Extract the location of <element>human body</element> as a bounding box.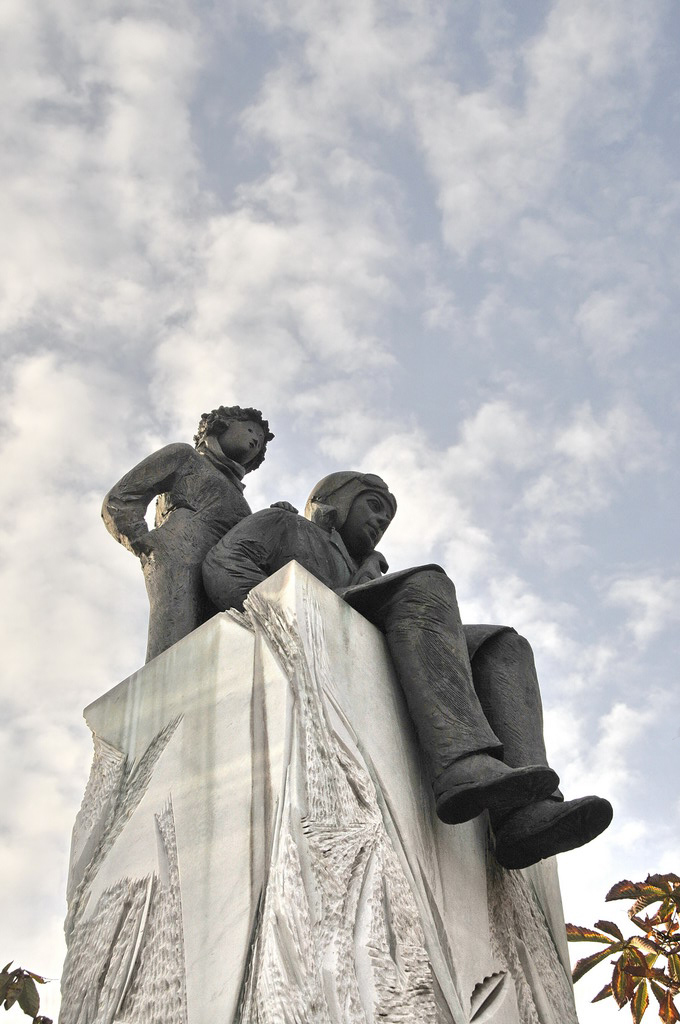
[x1=193, y1=472, x2=612, y2=873].
